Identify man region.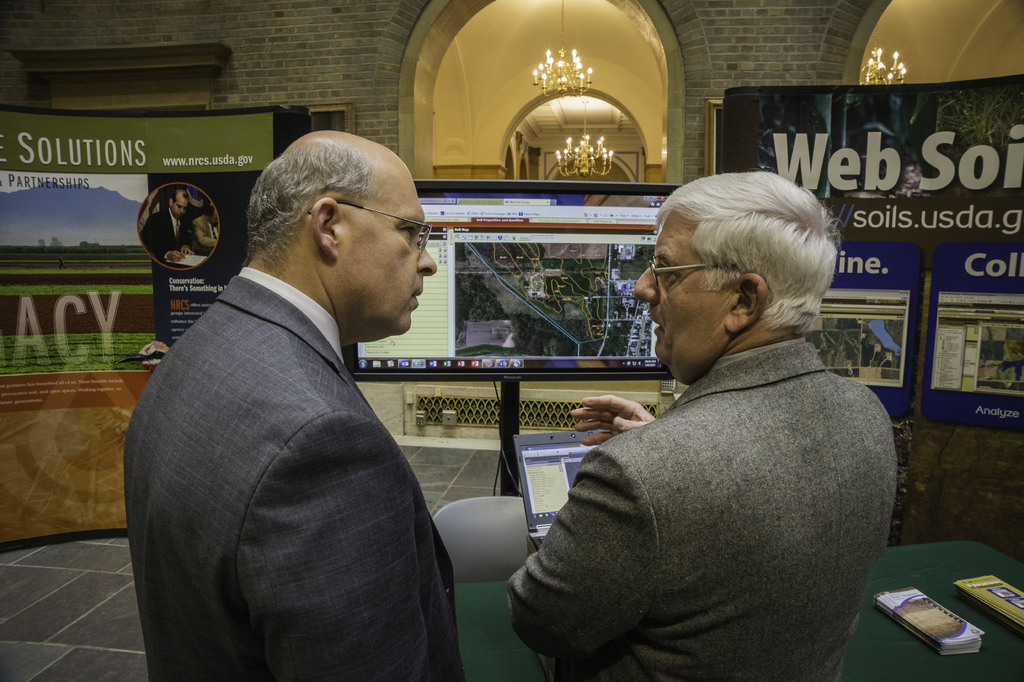
Region: bbox=[509, 171, 896, 681].
